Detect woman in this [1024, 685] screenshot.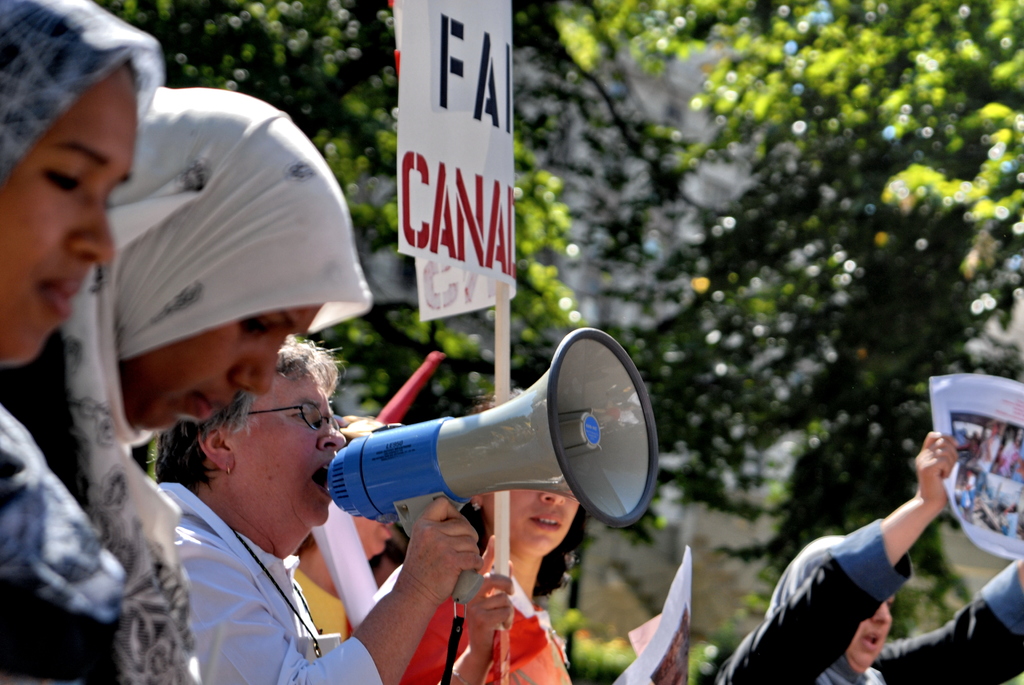
Detection: 707:422:1021:681.
